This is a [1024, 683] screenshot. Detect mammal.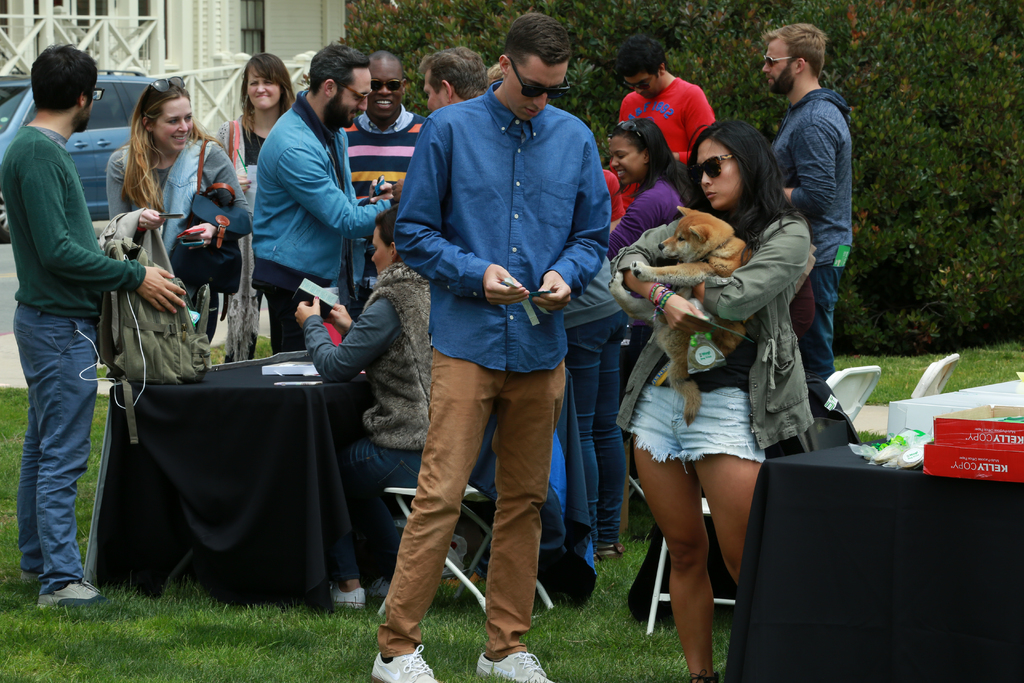
x1=481 y1=60 x2=509 y2=86.
